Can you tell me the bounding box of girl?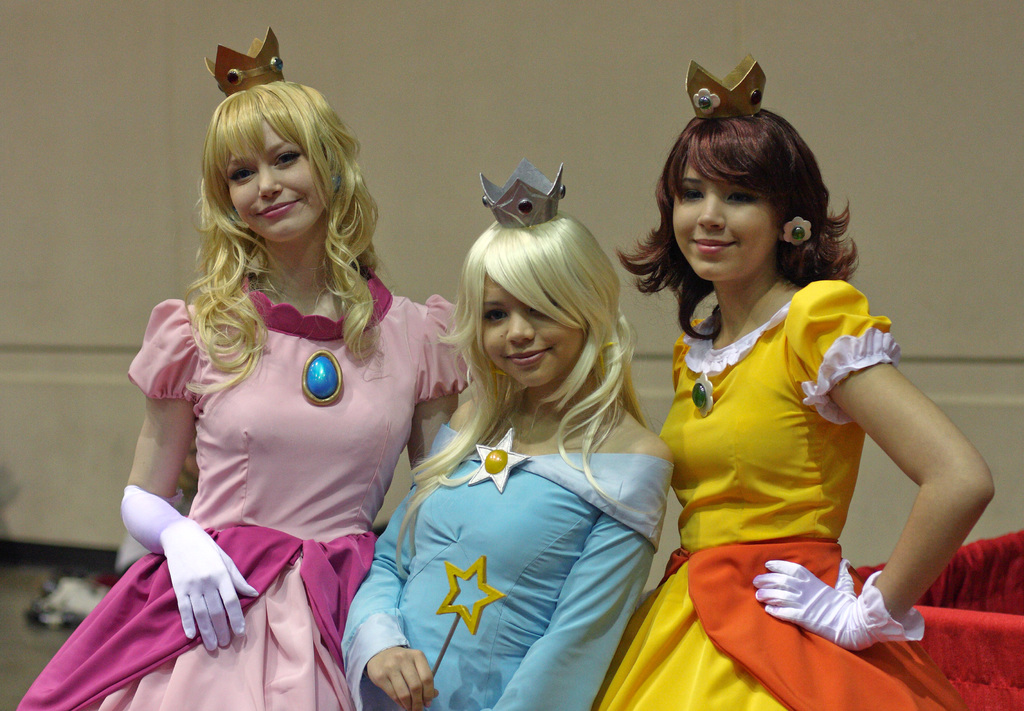
28 34 455 709.
